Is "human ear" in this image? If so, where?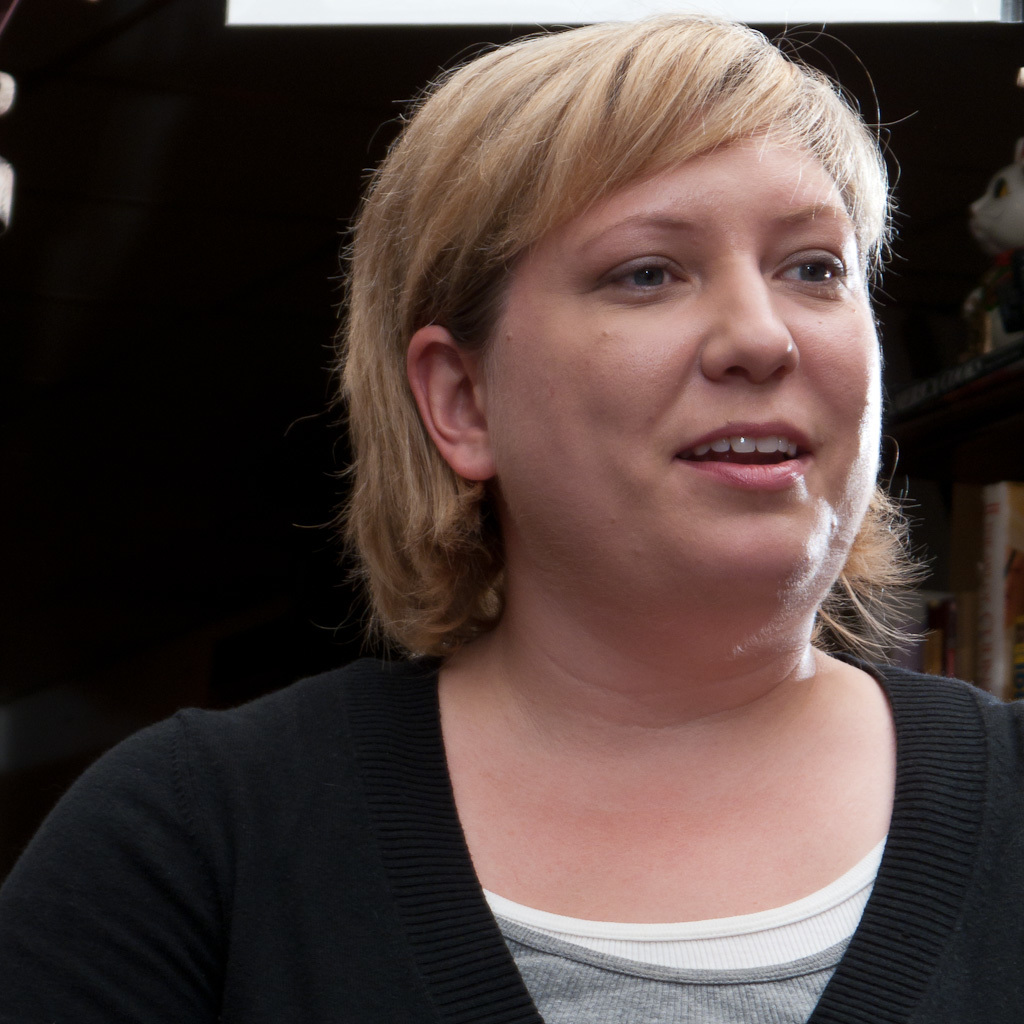
Yes, at <bbox>401, 327, 506, 485</bbox>.
